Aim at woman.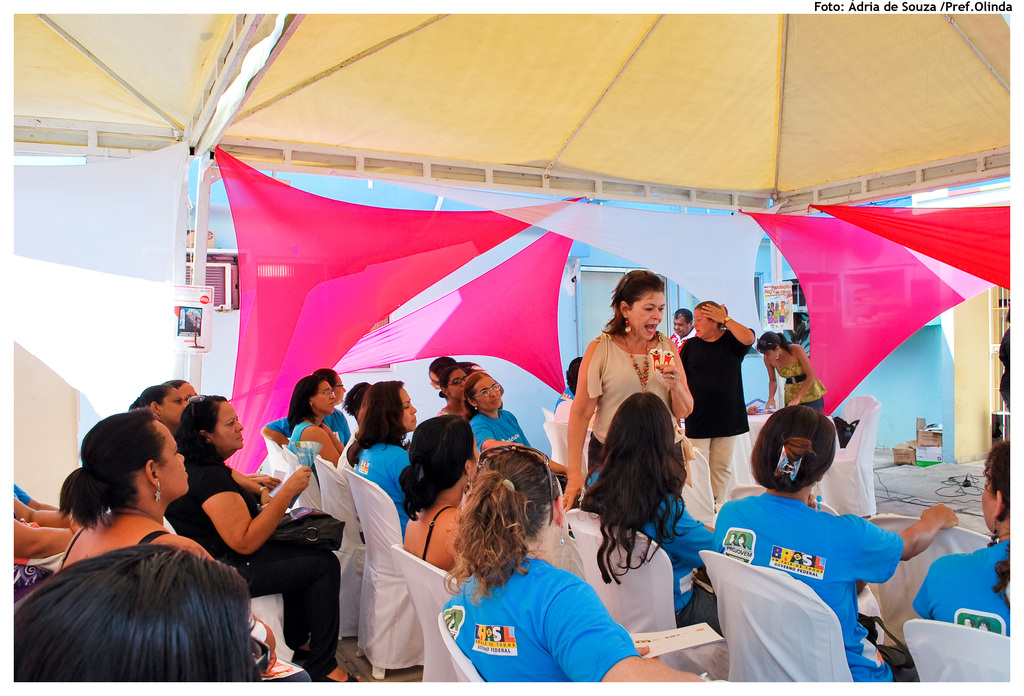
Aimed at locate(553, 257, 702, 516).
